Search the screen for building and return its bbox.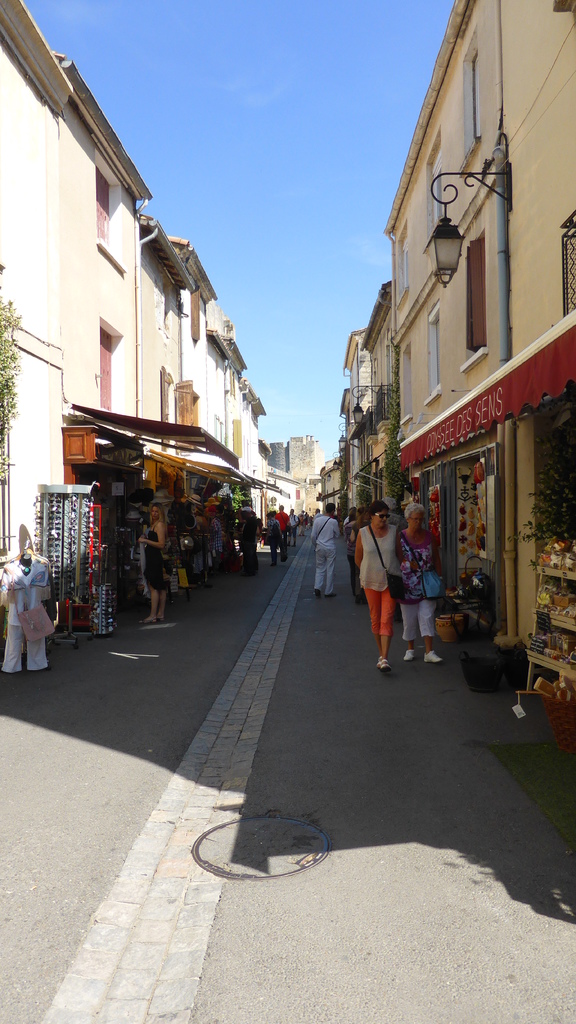
Found: detection(322, 0, 575, 756).
